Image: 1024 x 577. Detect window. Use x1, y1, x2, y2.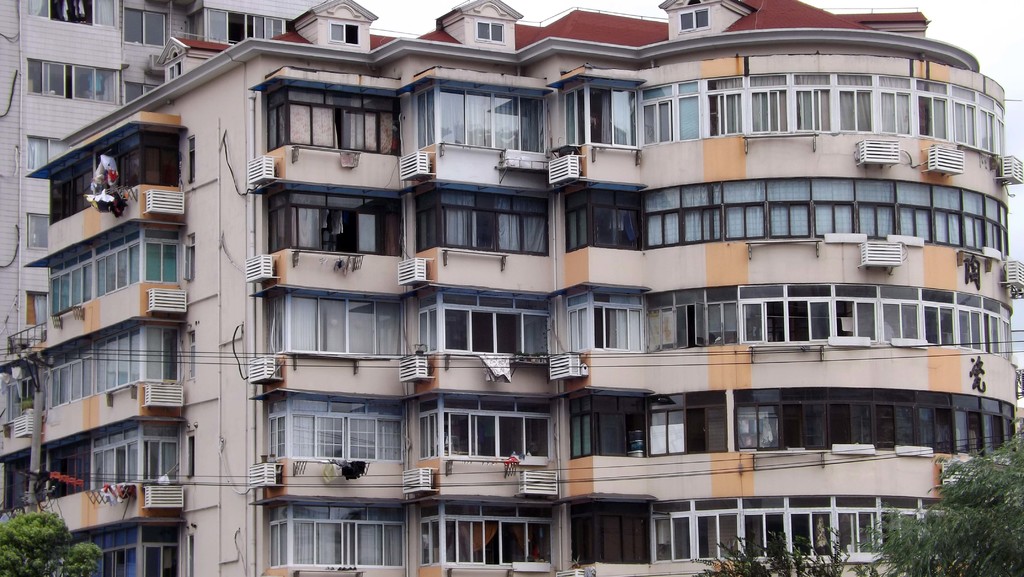
935, 85, 996, 149.
